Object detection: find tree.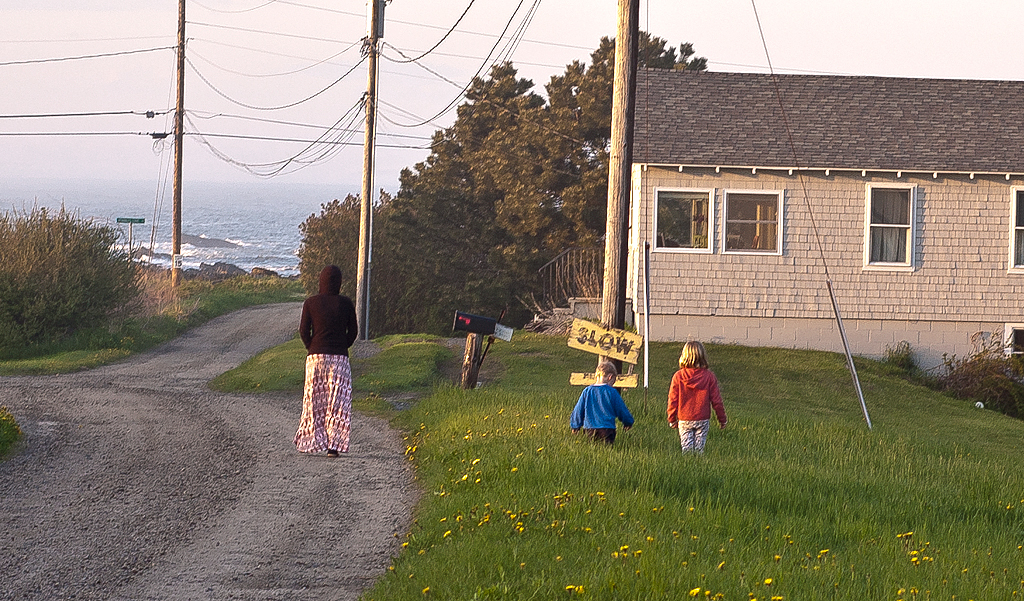
BBox(366, 60, 613, 336).
